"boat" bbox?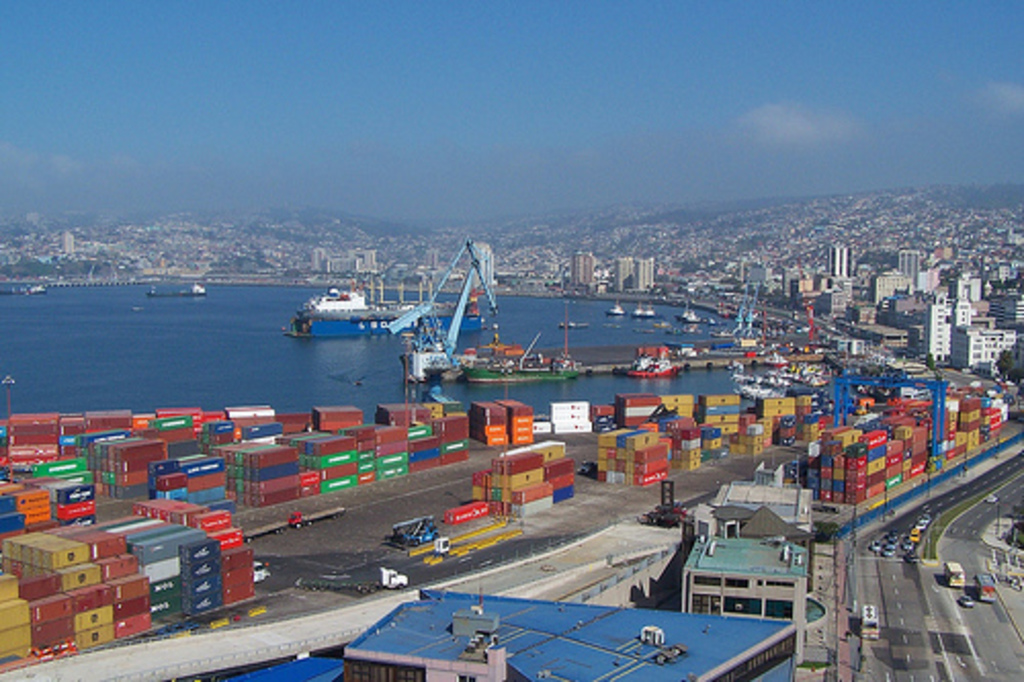
(465,332,580,385)
